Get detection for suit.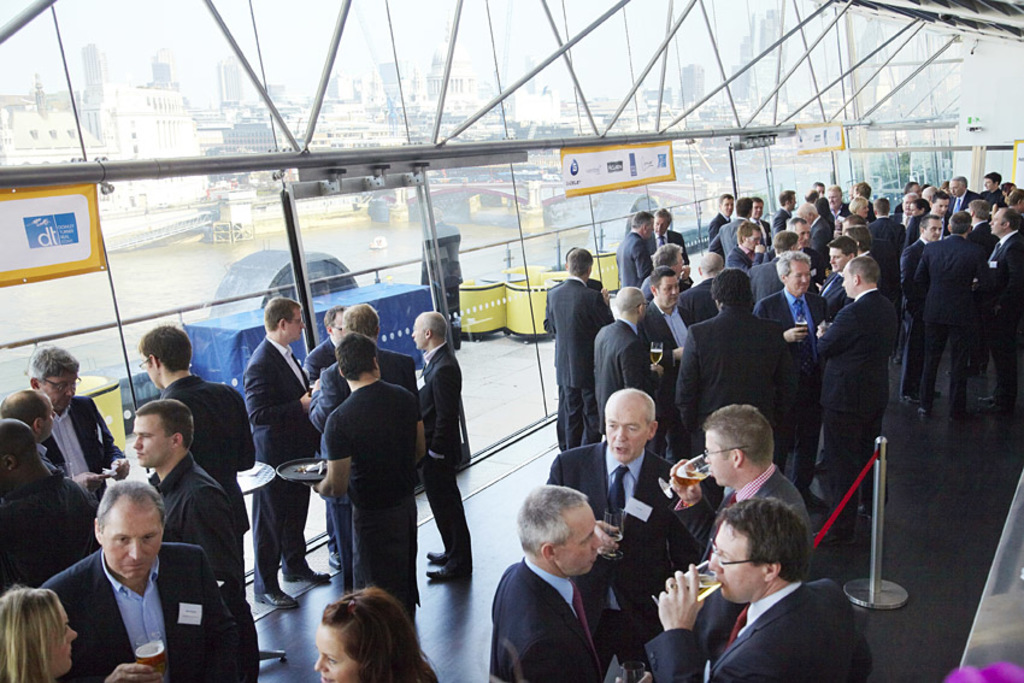
Detection: <region>747, 258, 785, 316</region>.
